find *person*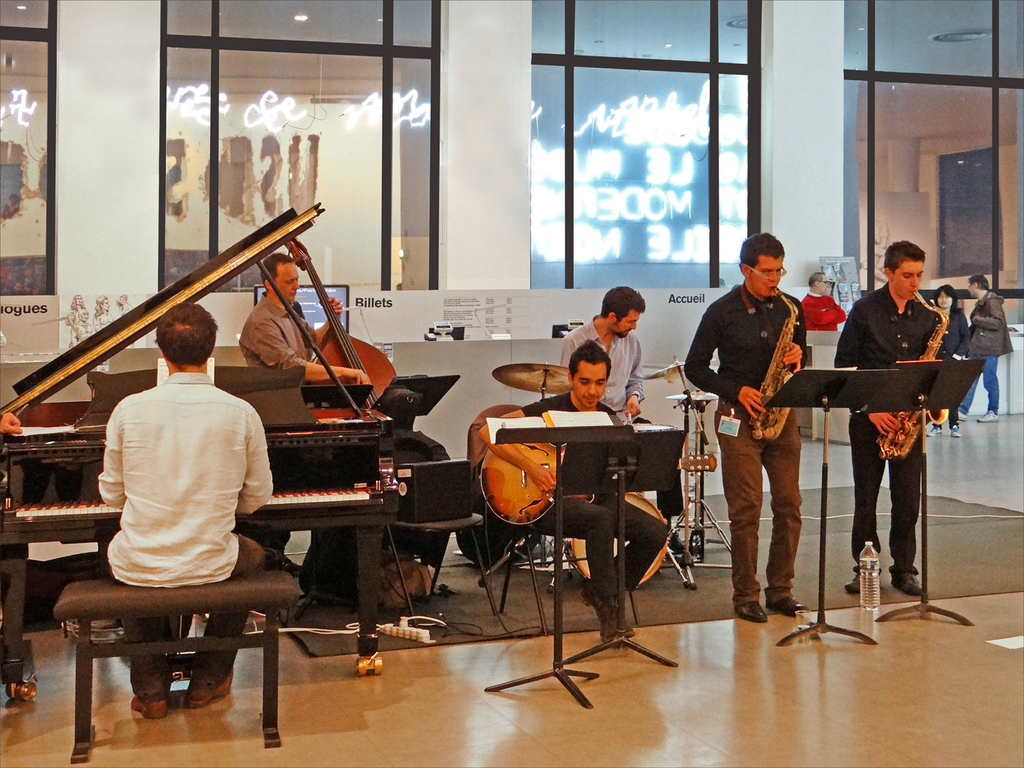
<bbox>928, 283, 969, 442</bbox>
